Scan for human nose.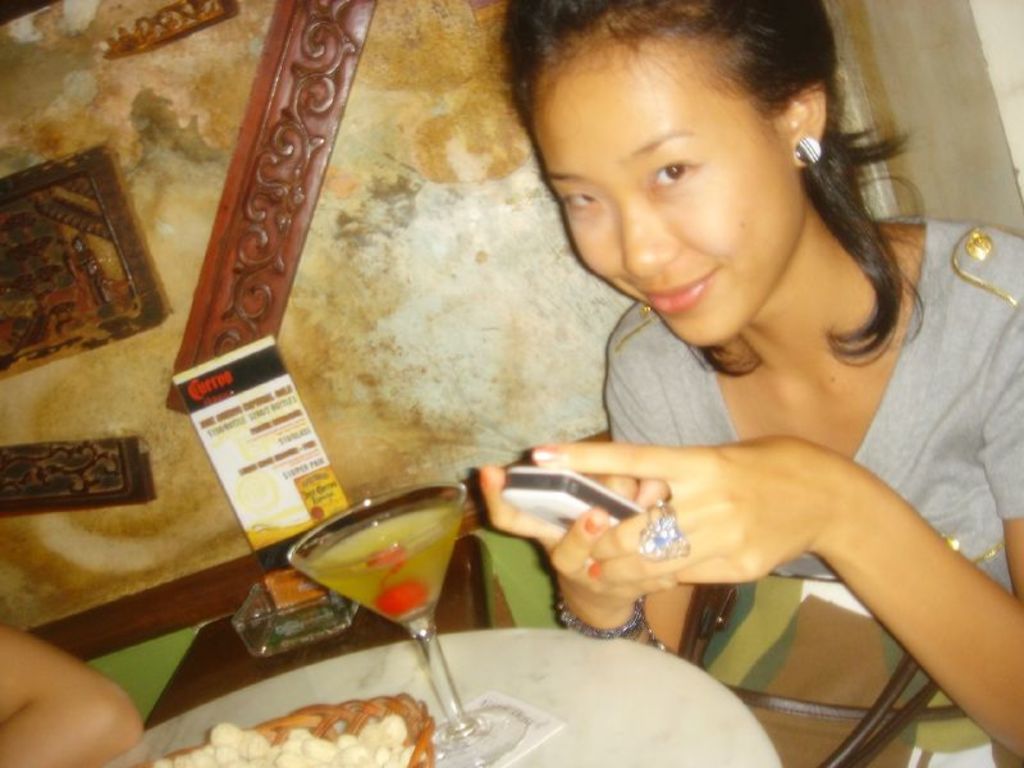
Scan result: select_region(621, 202, 687, 287).
